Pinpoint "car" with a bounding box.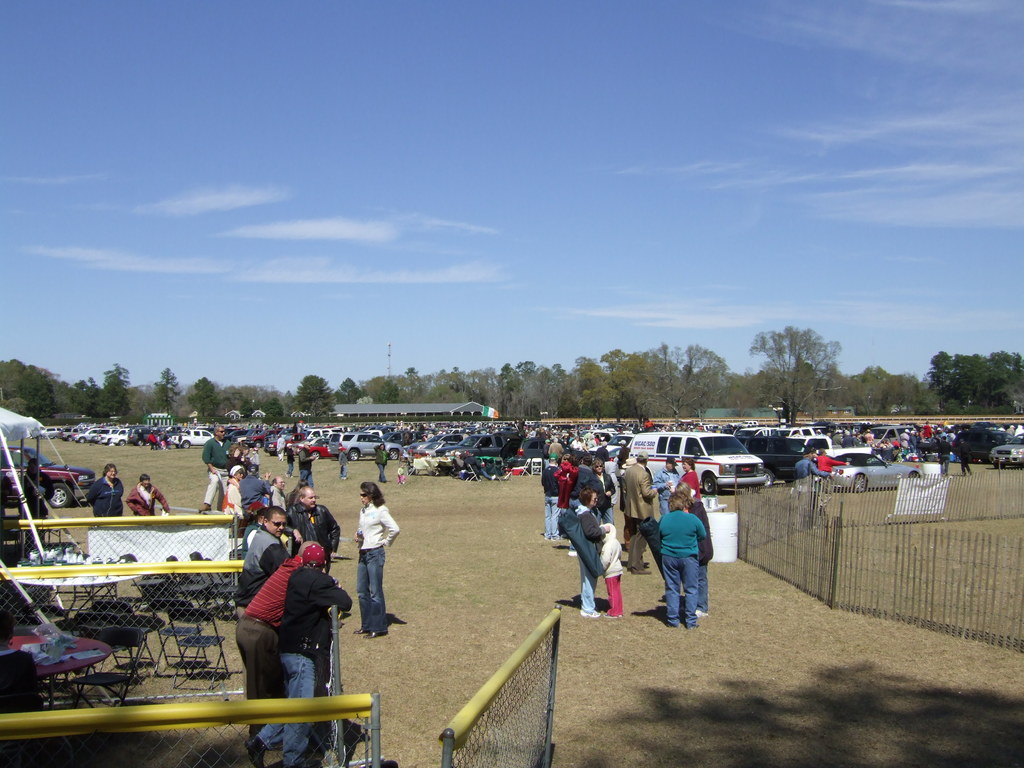
rect(340, 435, 404, 461).
